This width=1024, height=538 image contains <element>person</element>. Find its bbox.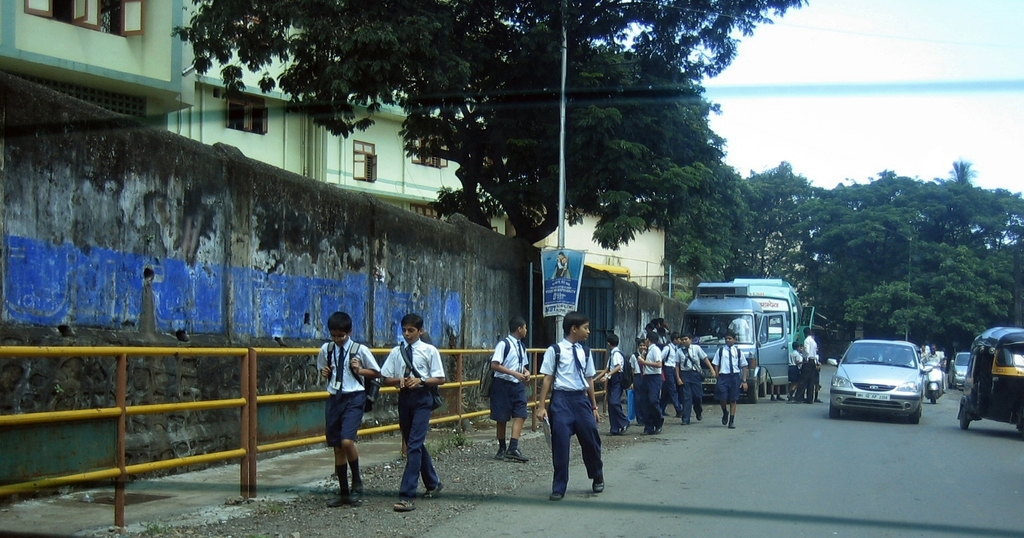
x1=372 y1=318 x2=449 y2=509.
